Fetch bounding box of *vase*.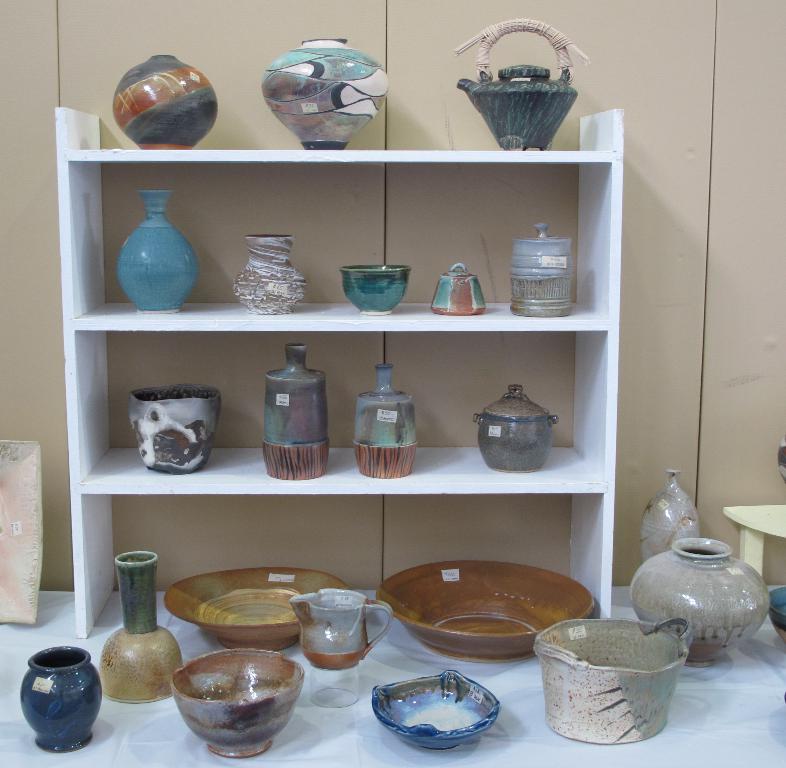
Bbox: [115,190,201,317].
